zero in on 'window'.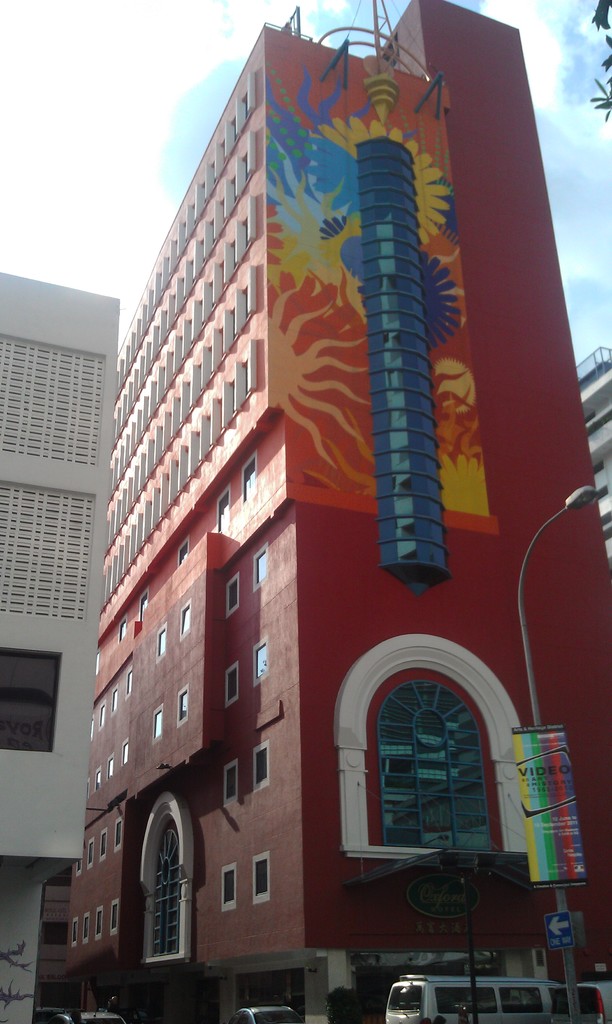
Zeroed in: 82, 911, 91, 944.
